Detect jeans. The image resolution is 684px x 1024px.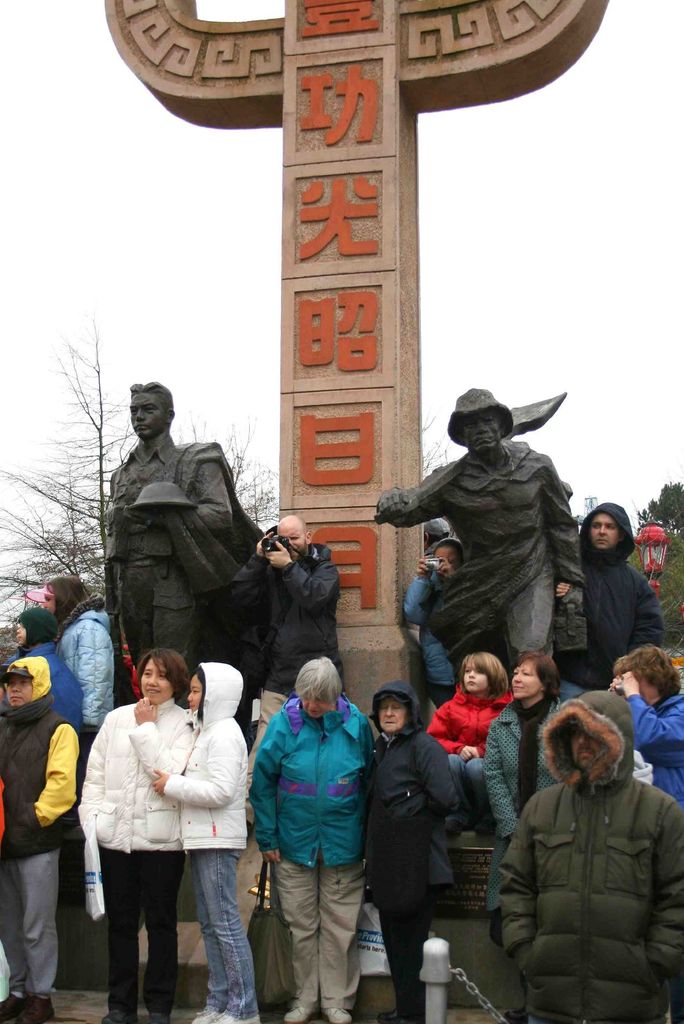
x1=166 y1=840 x2=263 y2=1021.
